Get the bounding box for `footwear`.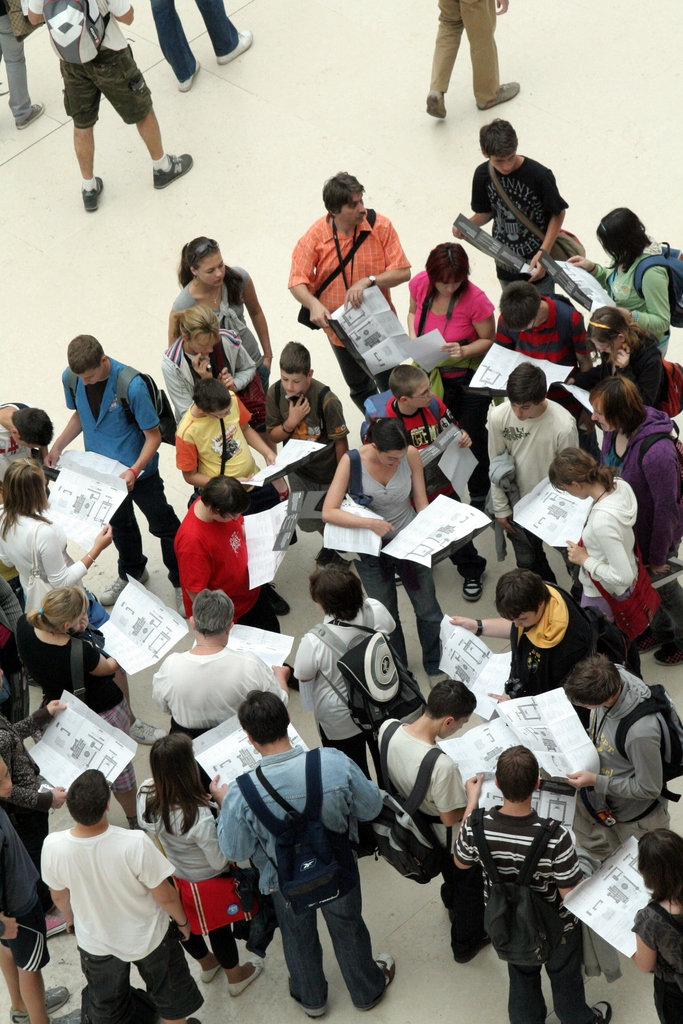
locate(44, 913, 70, 941).
